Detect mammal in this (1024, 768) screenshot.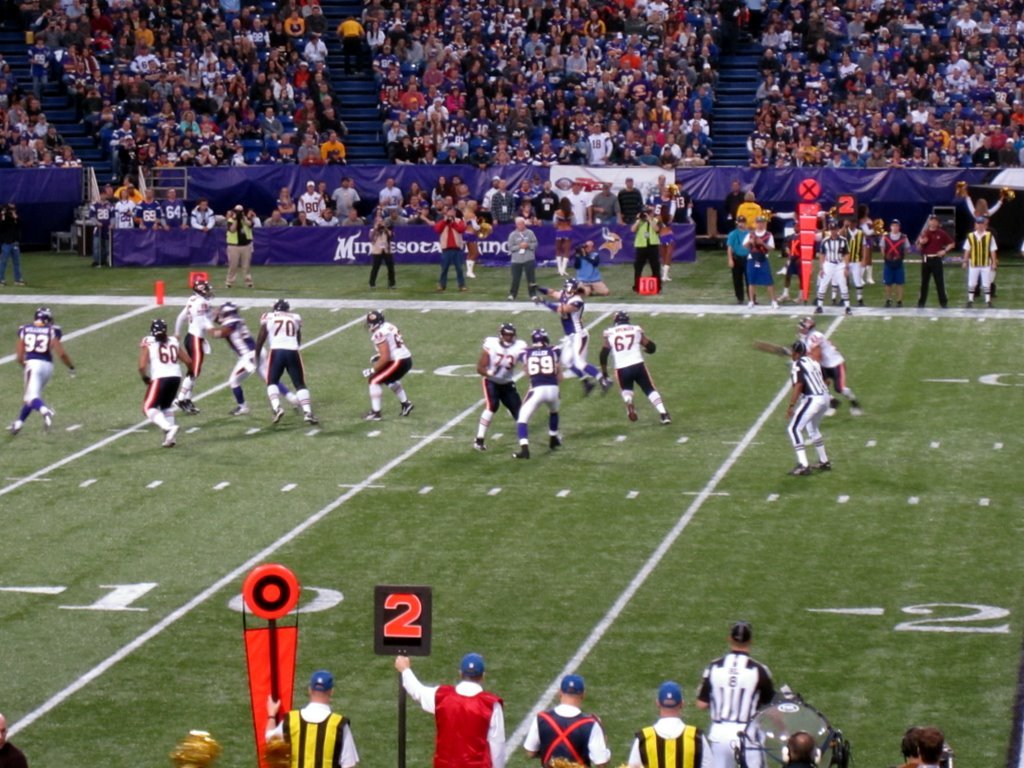
Detection: <region>734, 192, 766, 226</region>.
